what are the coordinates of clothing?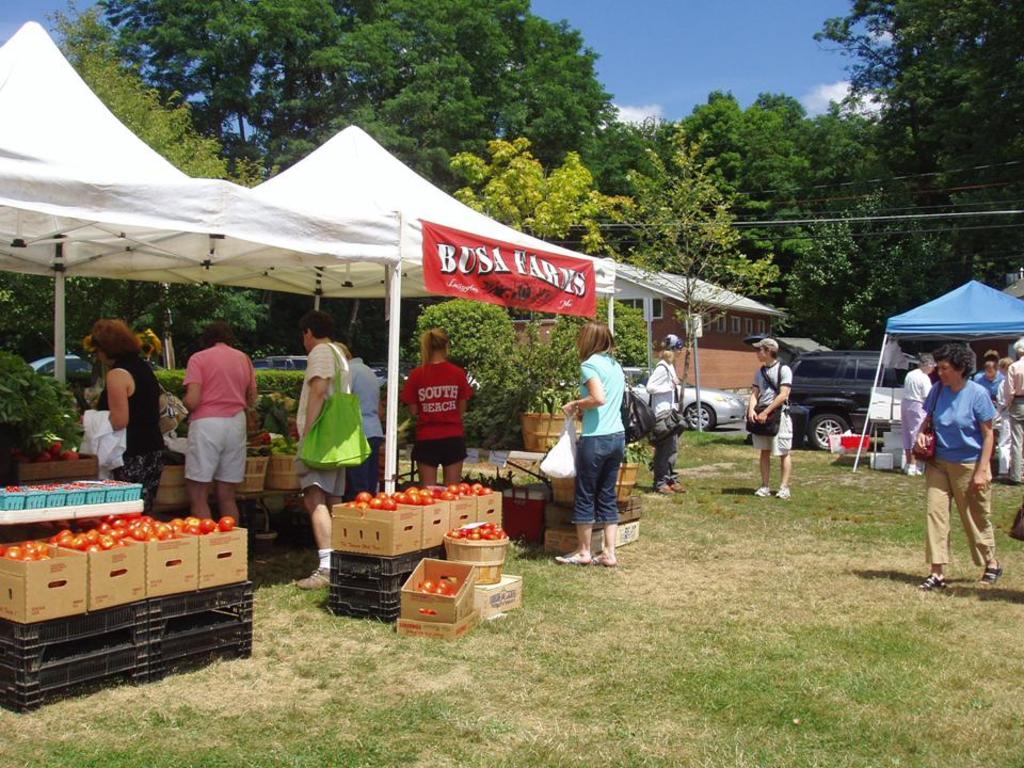
970,371,1012,479.
